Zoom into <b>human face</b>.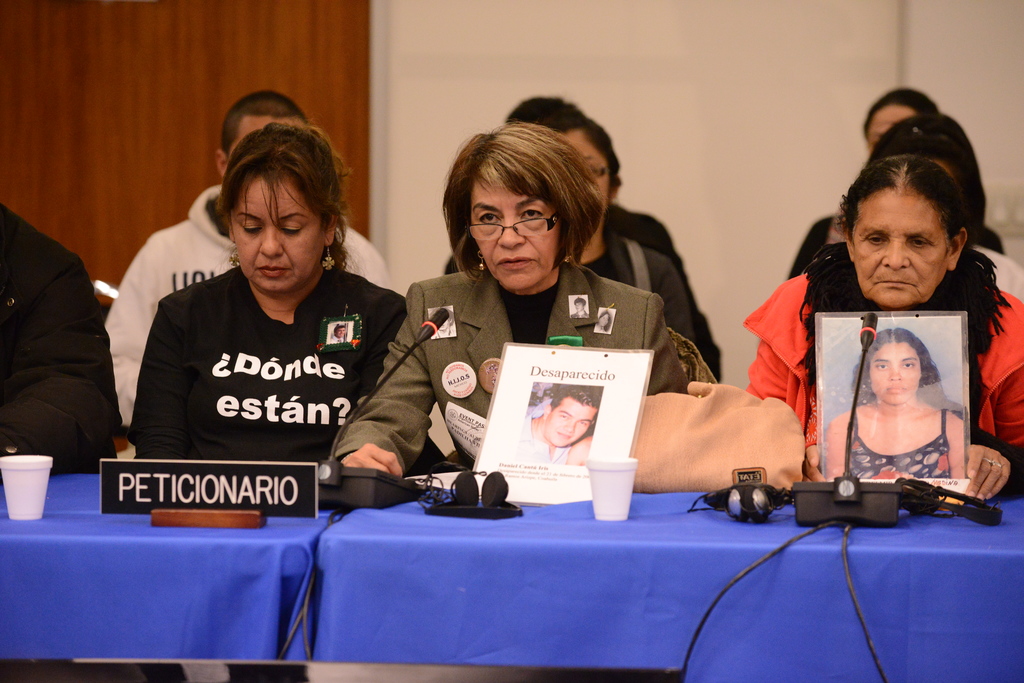
Zoom target: locate(476, 178, 560, 285).
